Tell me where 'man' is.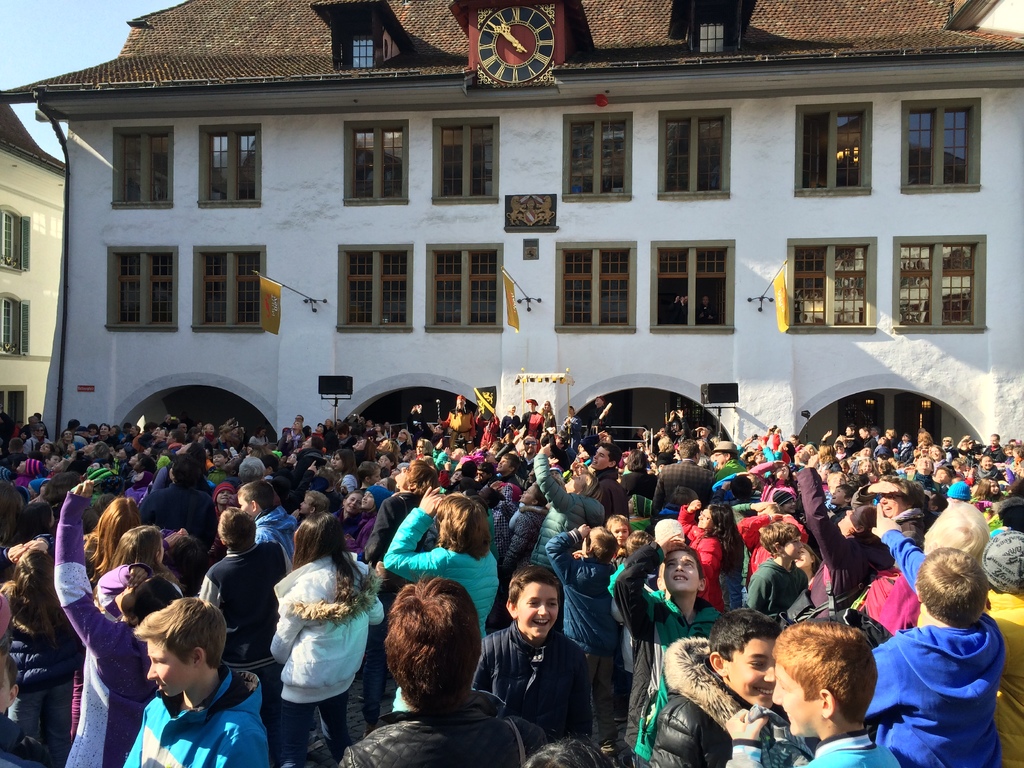
'man' is at <region>436, 390, 482, 454</region>.
